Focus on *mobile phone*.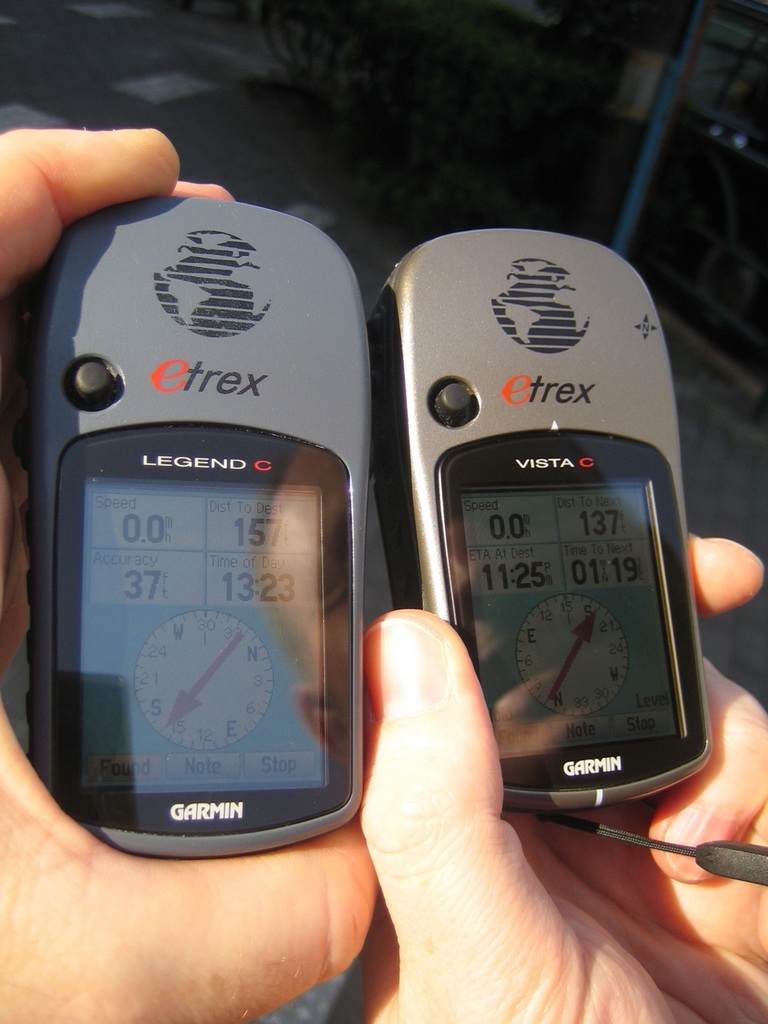
Focused at 17,168,378,882.
